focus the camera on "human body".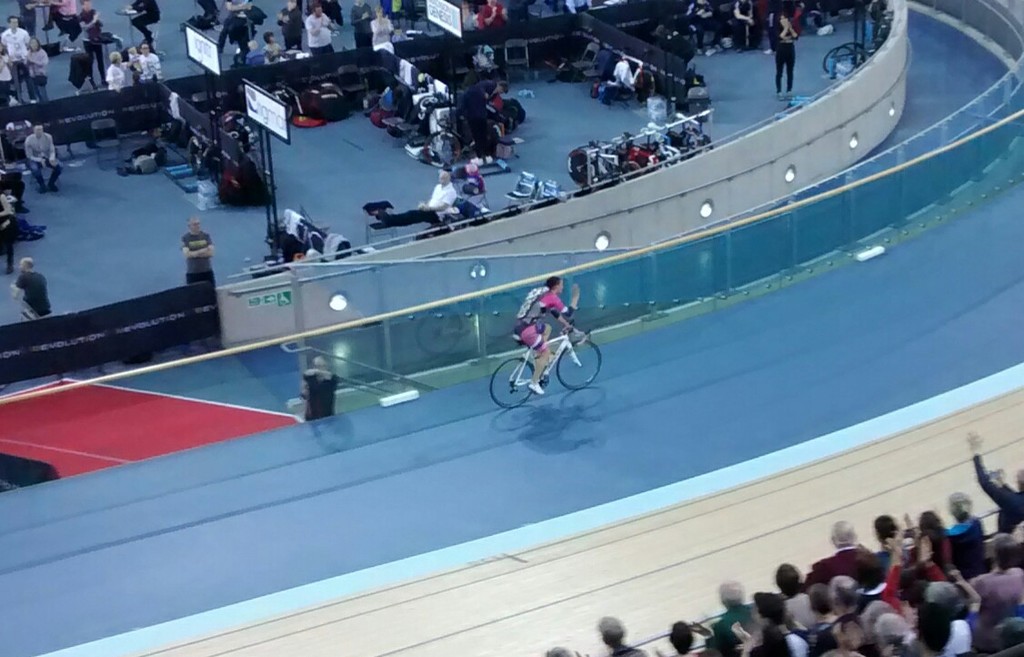
Focus region: [132, 0, 162, 50].
